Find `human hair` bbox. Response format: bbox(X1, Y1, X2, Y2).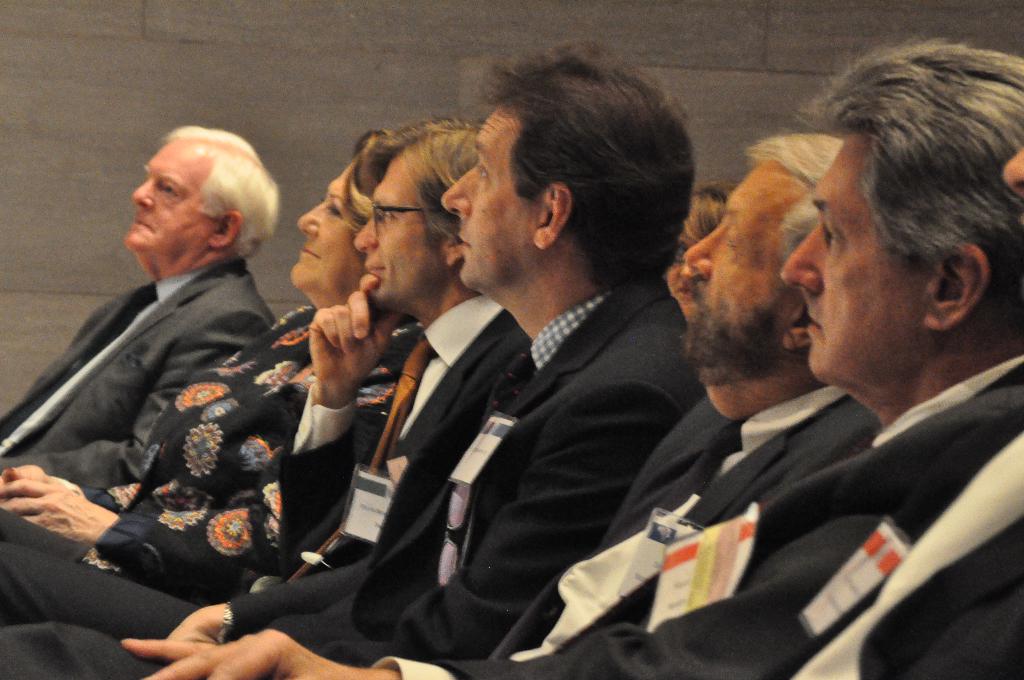
bbox(737, 125, 846, 261).
